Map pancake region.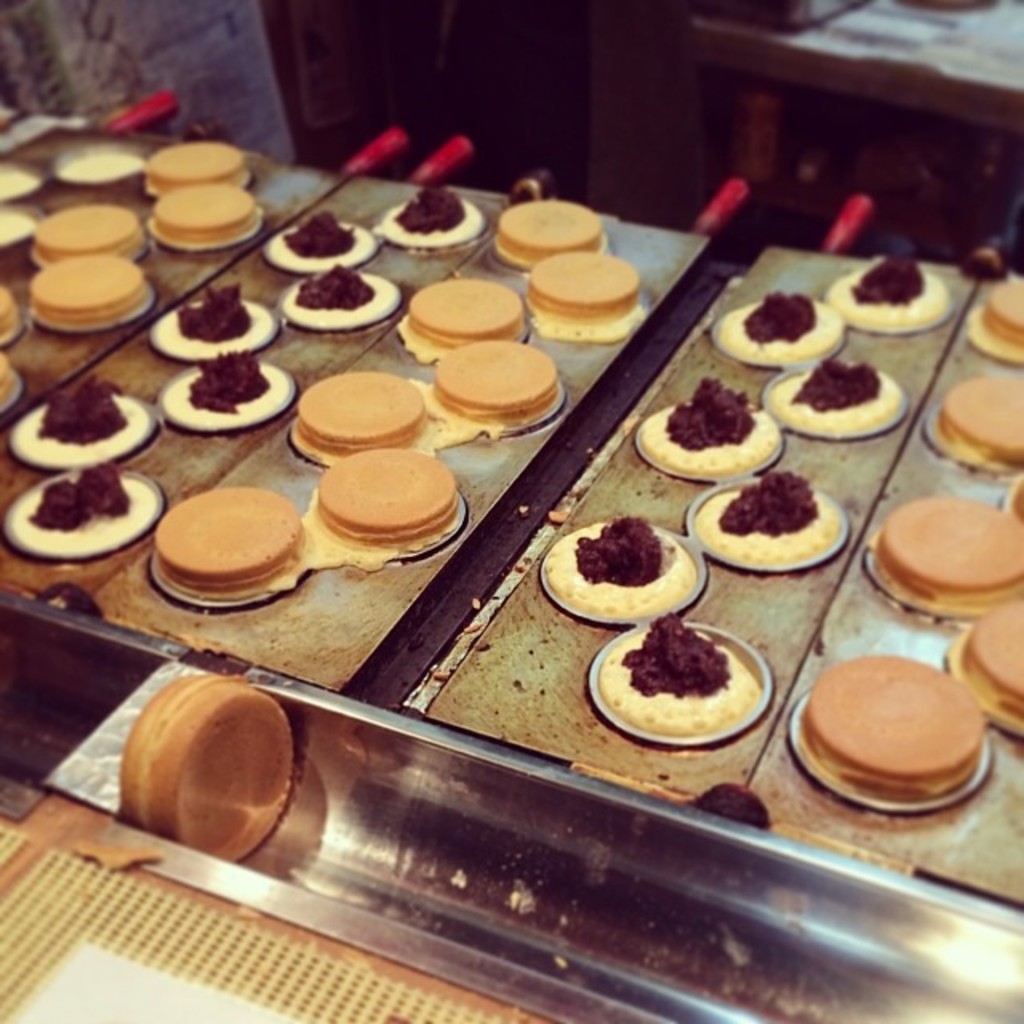
Mapped to bbox(155, 134, 246, 195).
